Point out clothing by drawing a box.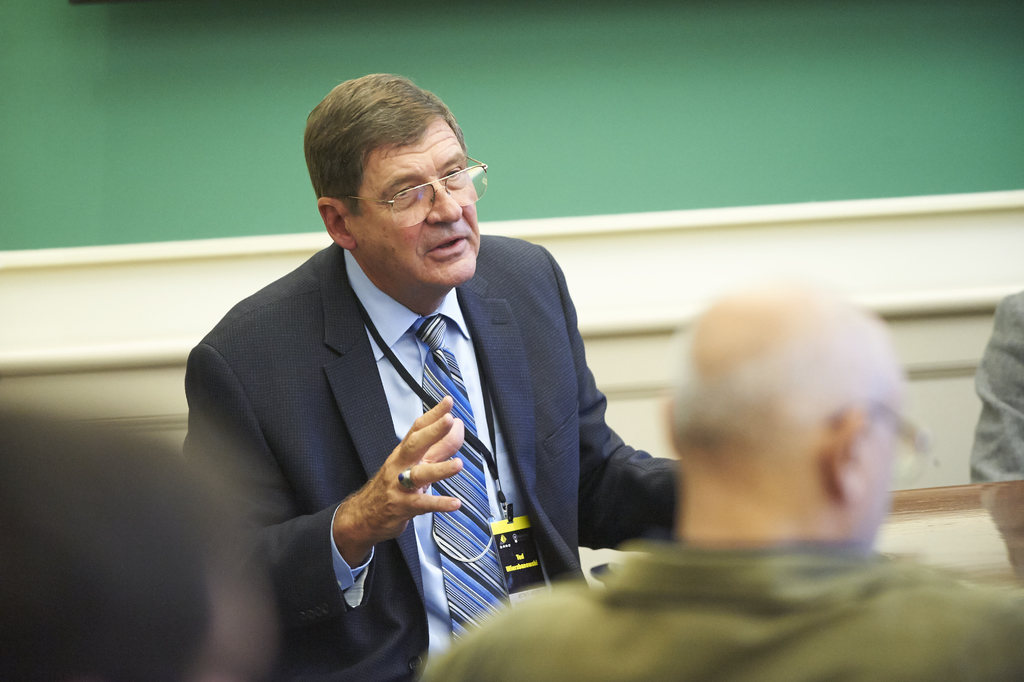
left=181, top=234, right=688, bottom=681.
